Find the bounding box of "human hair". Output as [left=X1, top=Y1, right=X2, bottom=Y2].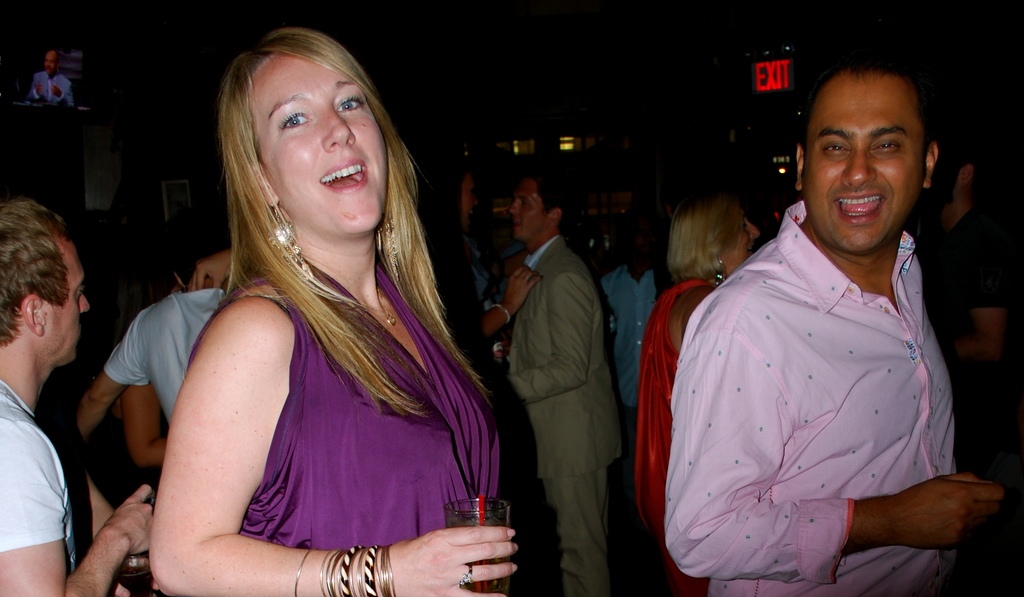
[left=0, top=196, right=73, bottom=347].
